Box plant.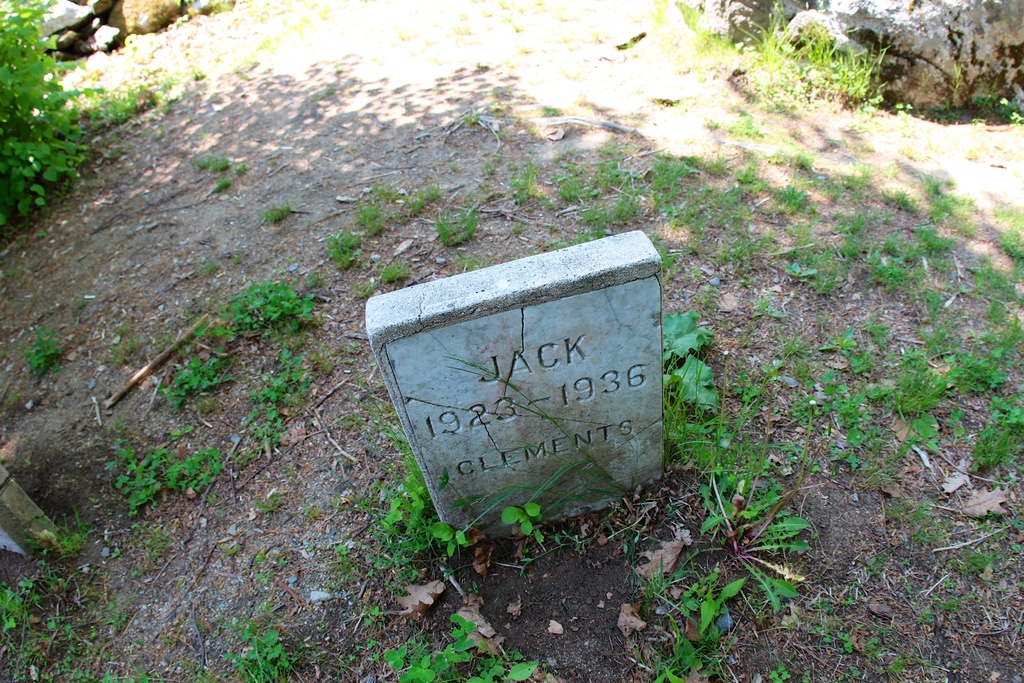
pyautogui.locateOnScreen(379, 259, 408, 286).
